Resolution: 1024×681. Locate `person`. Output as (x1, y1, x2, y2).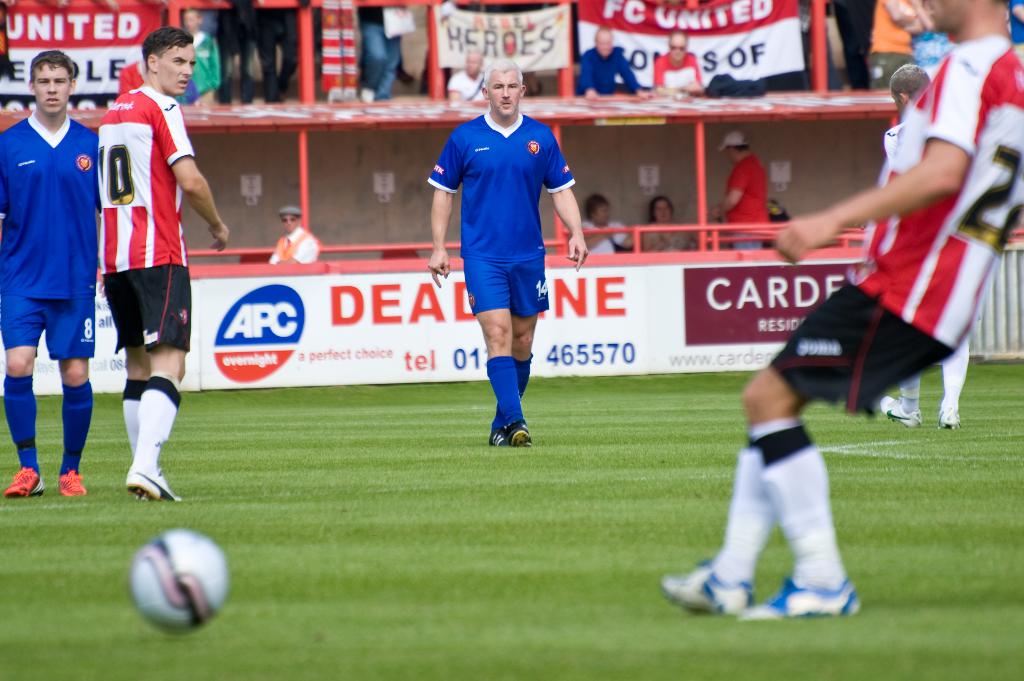
(838, 0, 927, 93).
